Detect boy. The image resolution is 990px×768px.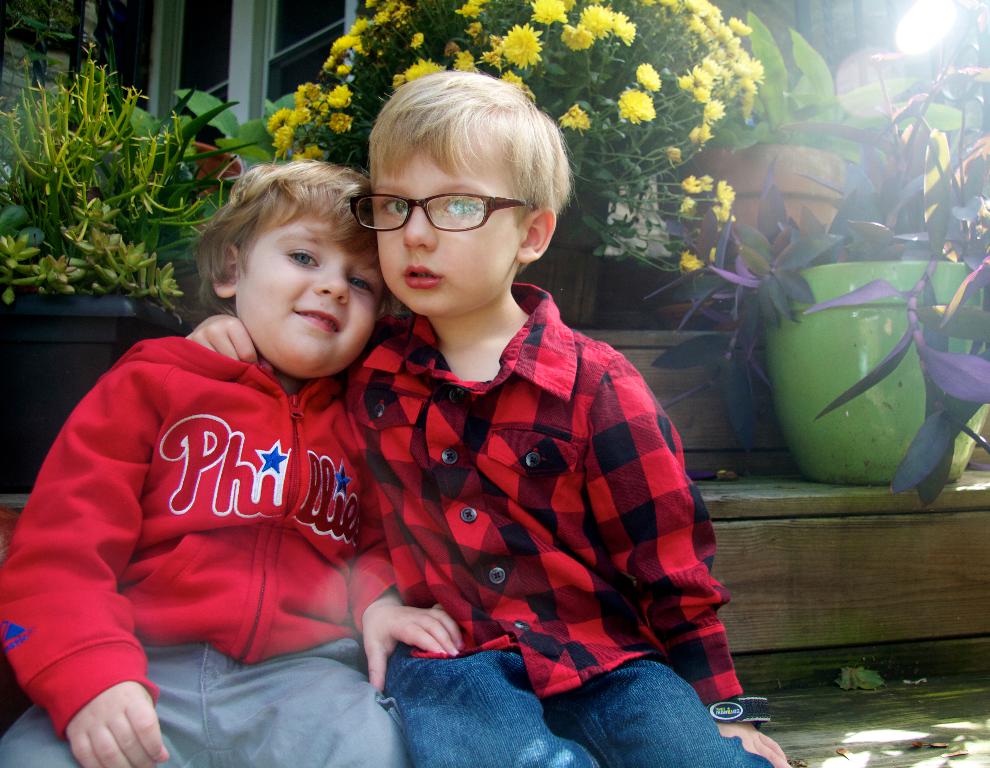
bbox(179, 71, 790, 767).
